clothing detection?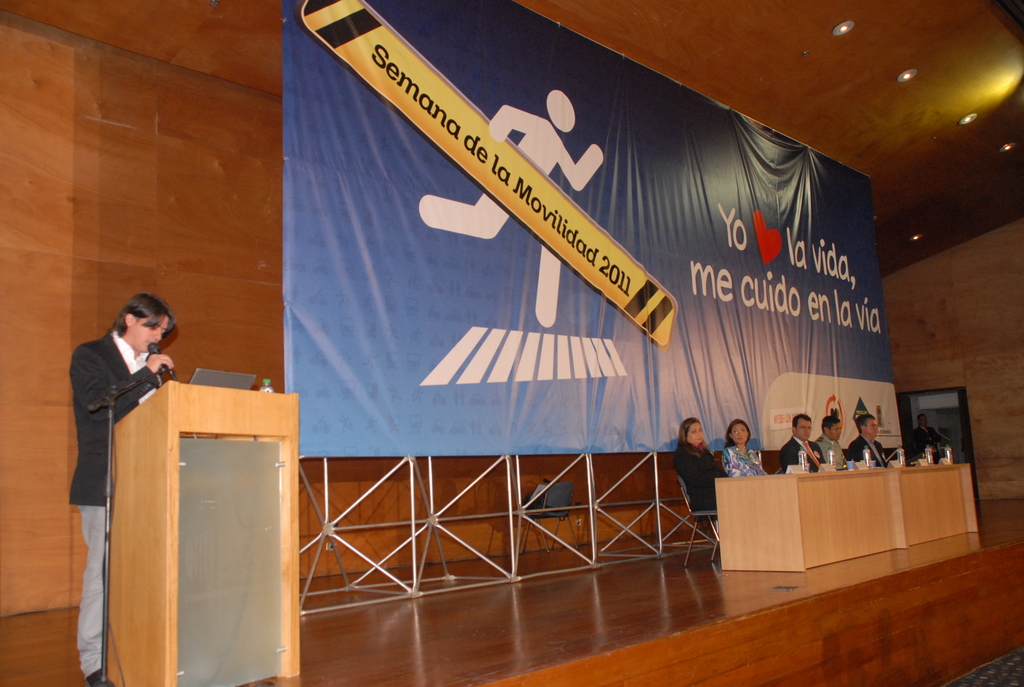
<region>780, 433, 824, 473</region>
